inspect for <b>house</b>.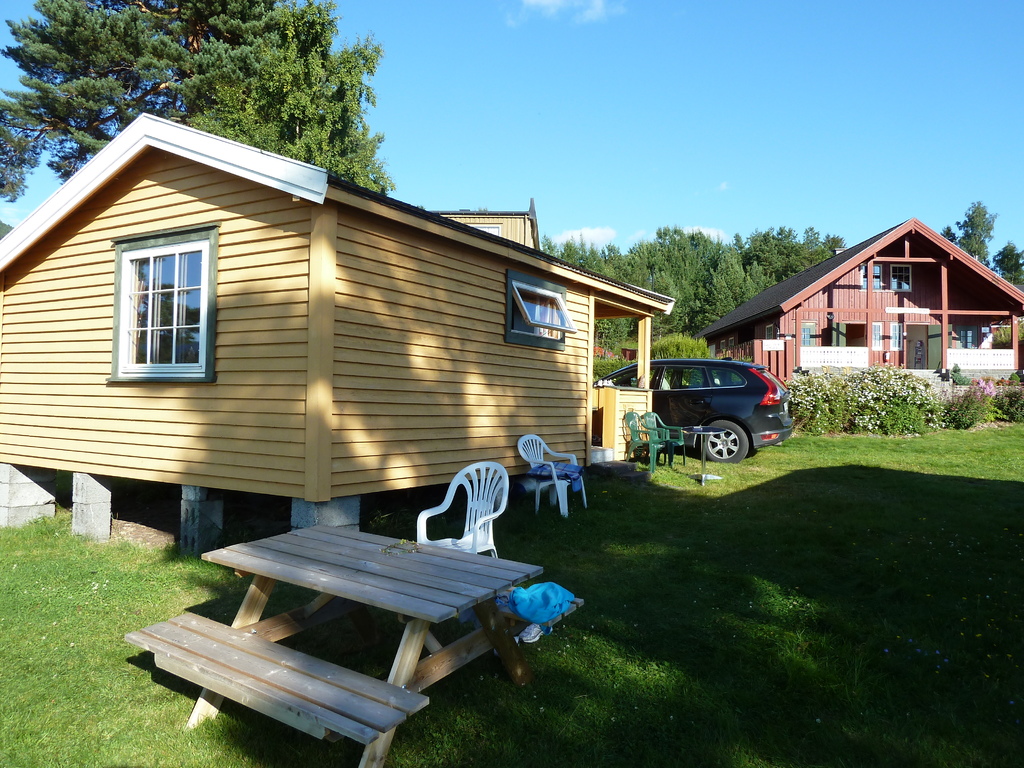
Inspection: <box>1,108,684,563</box>.
